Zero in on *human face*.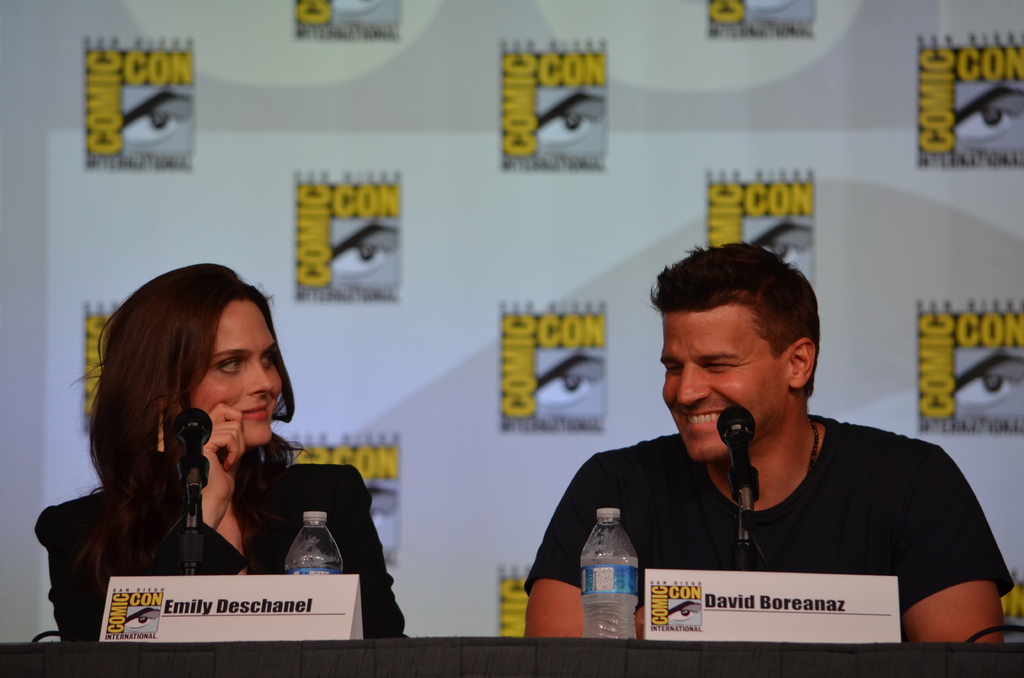
Zeroed in: <bbox>193, 299, 284, 441</bbox>.
